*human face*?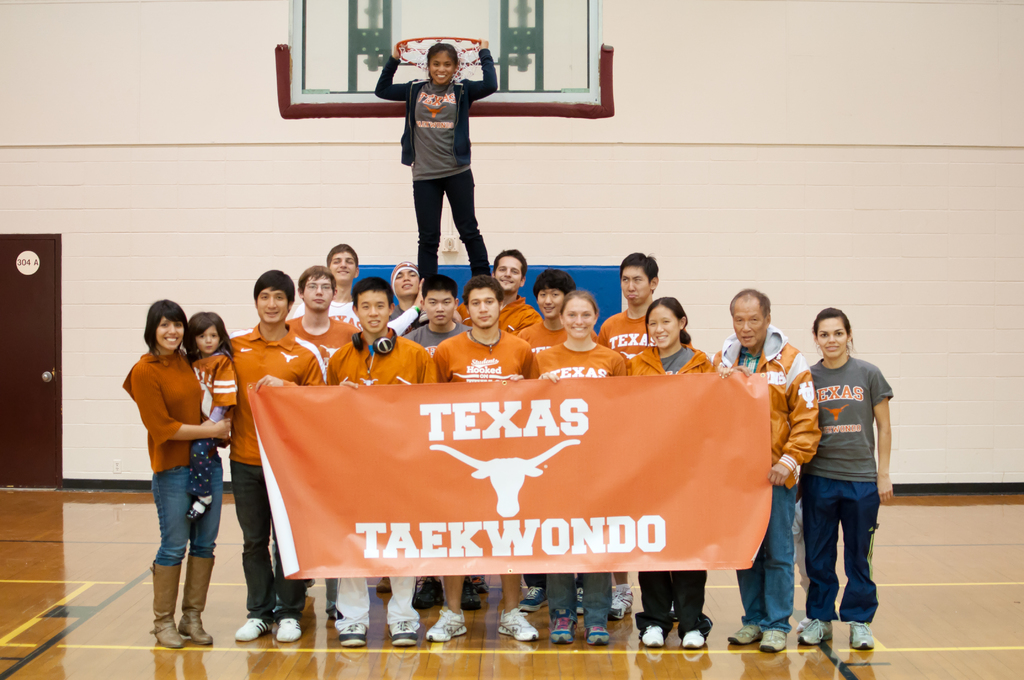
[620, 266, 650, 307]
